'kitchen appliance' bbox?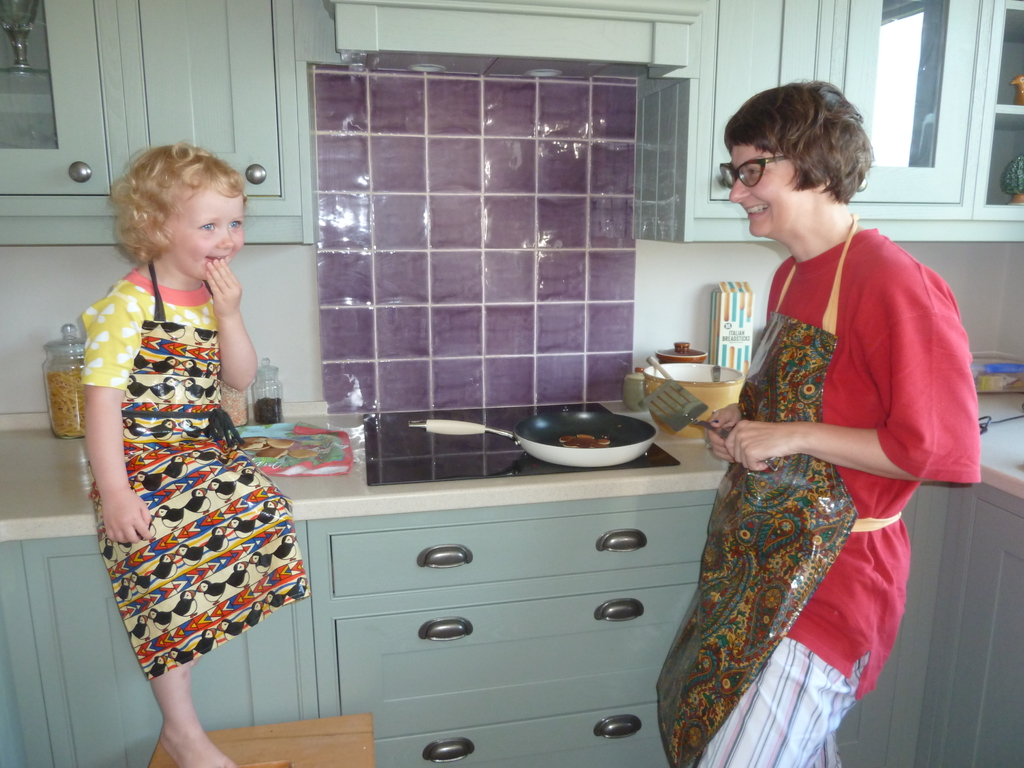
[255,355,281,429]
